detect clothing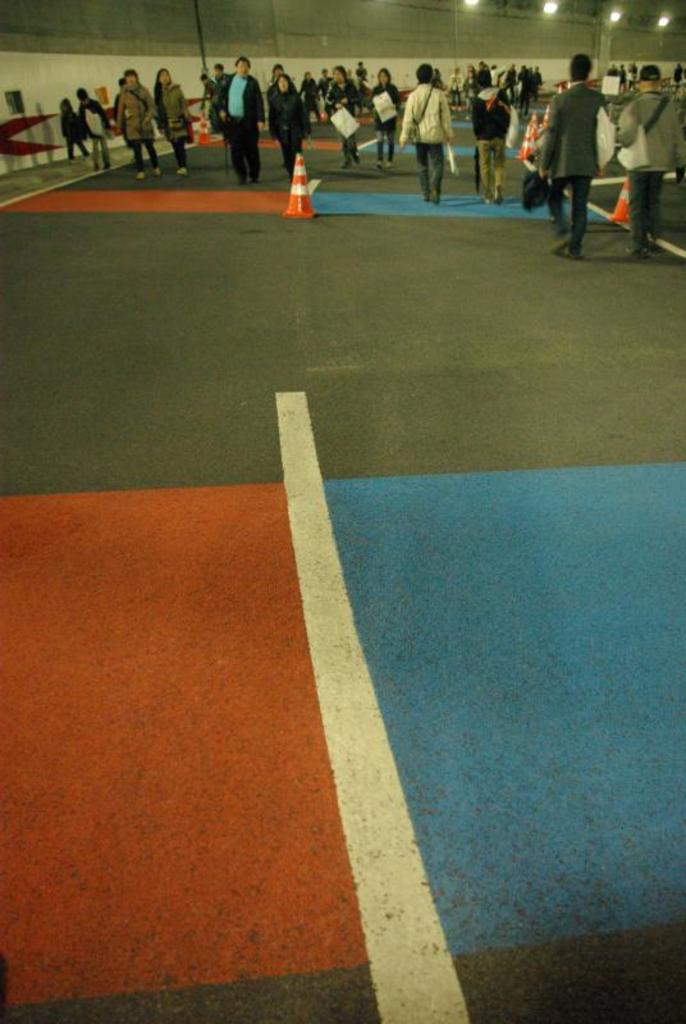
[left=87, top=96, right=109, bottom=164]
